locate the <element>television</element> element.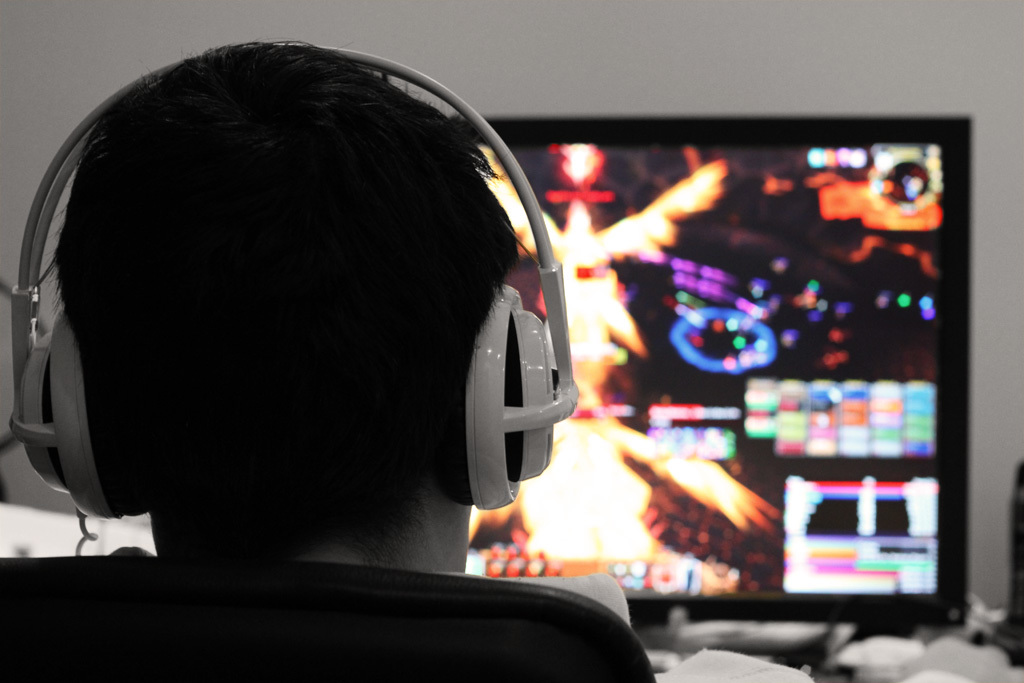
Element bbox: select_region(449, 115, 977, 648).
